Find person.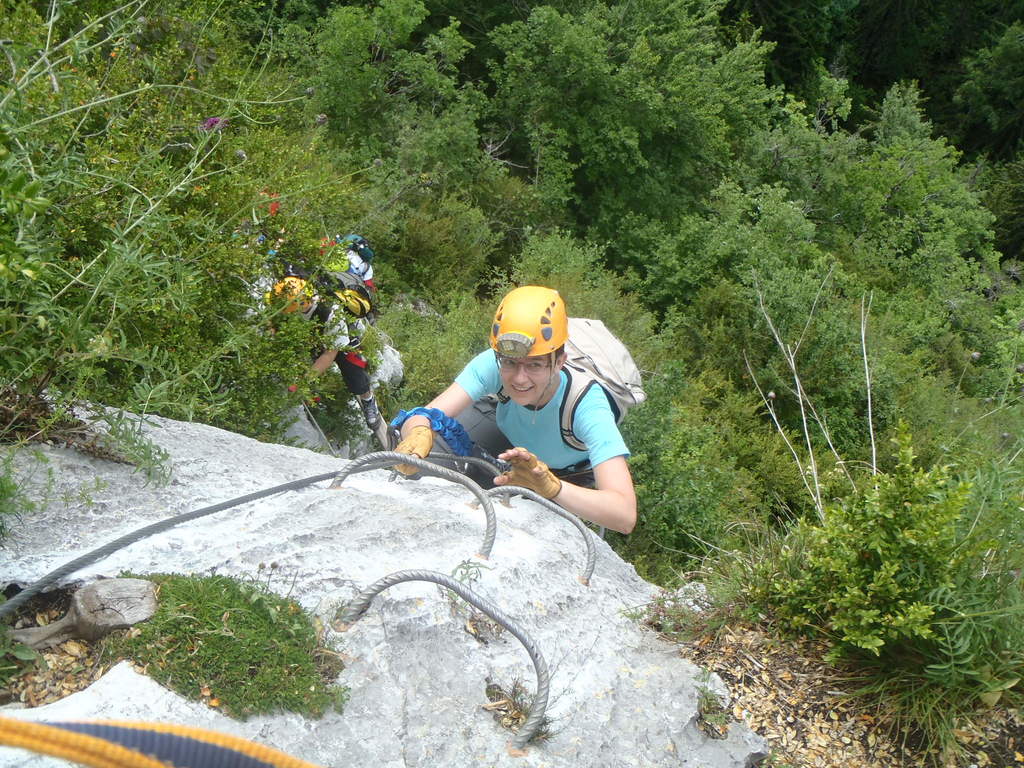
BBox(422, 278, 635, 556).
